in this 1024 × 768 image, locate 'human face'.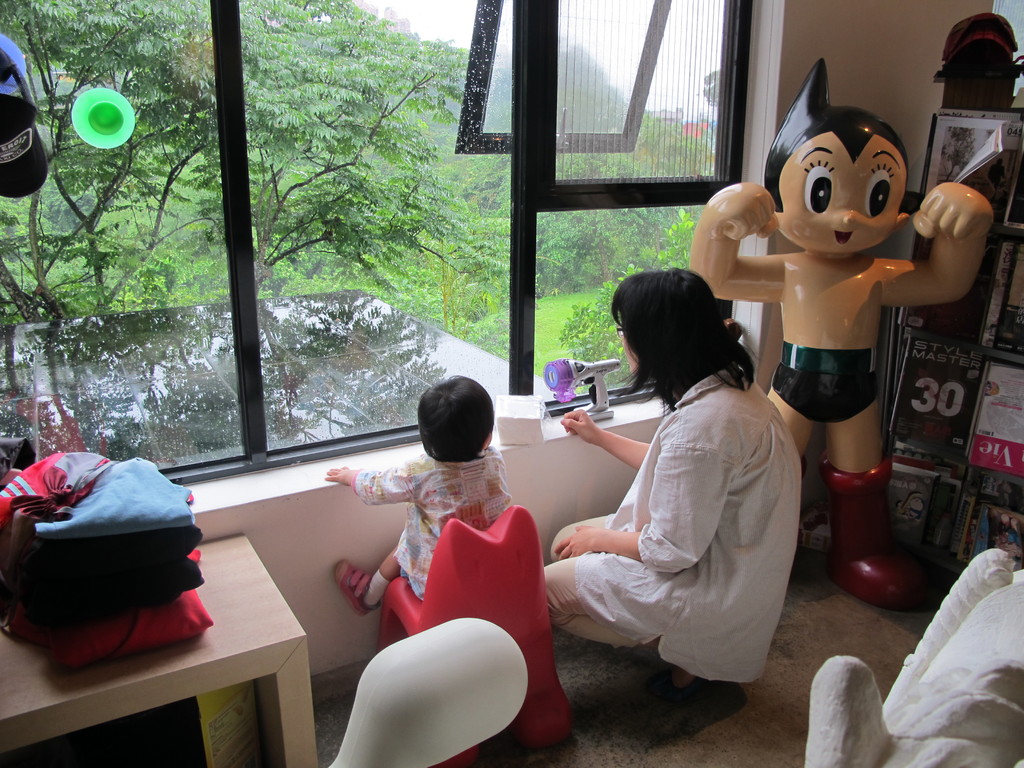
Bounding box: [616, 316, 643, 375].
